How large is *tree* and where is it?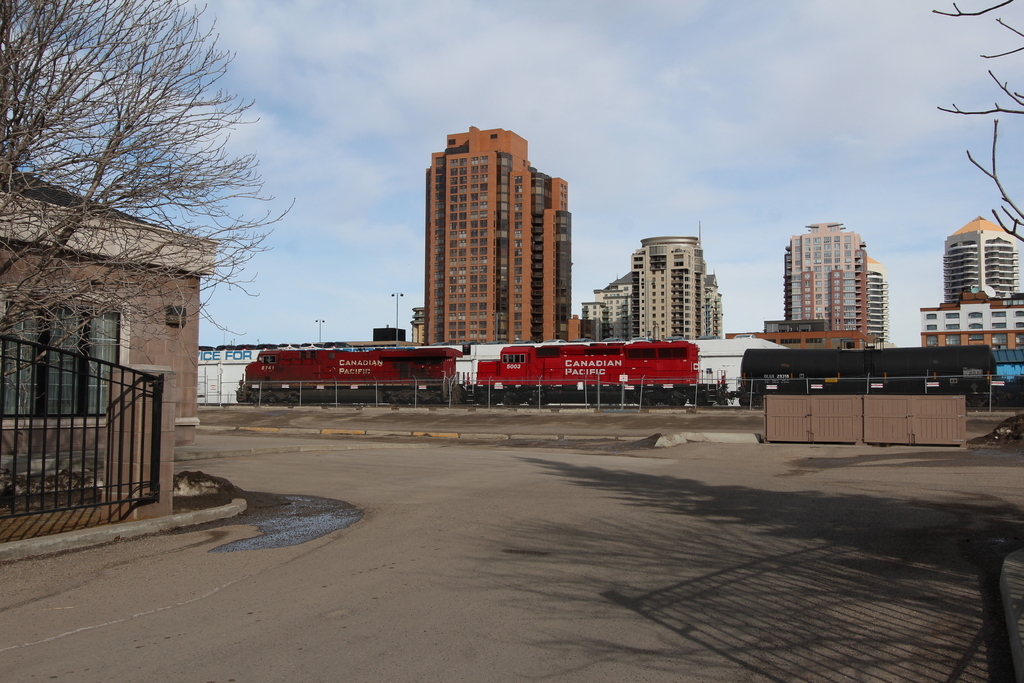
Bounding box: box=[931, 0, 1023, 254].
